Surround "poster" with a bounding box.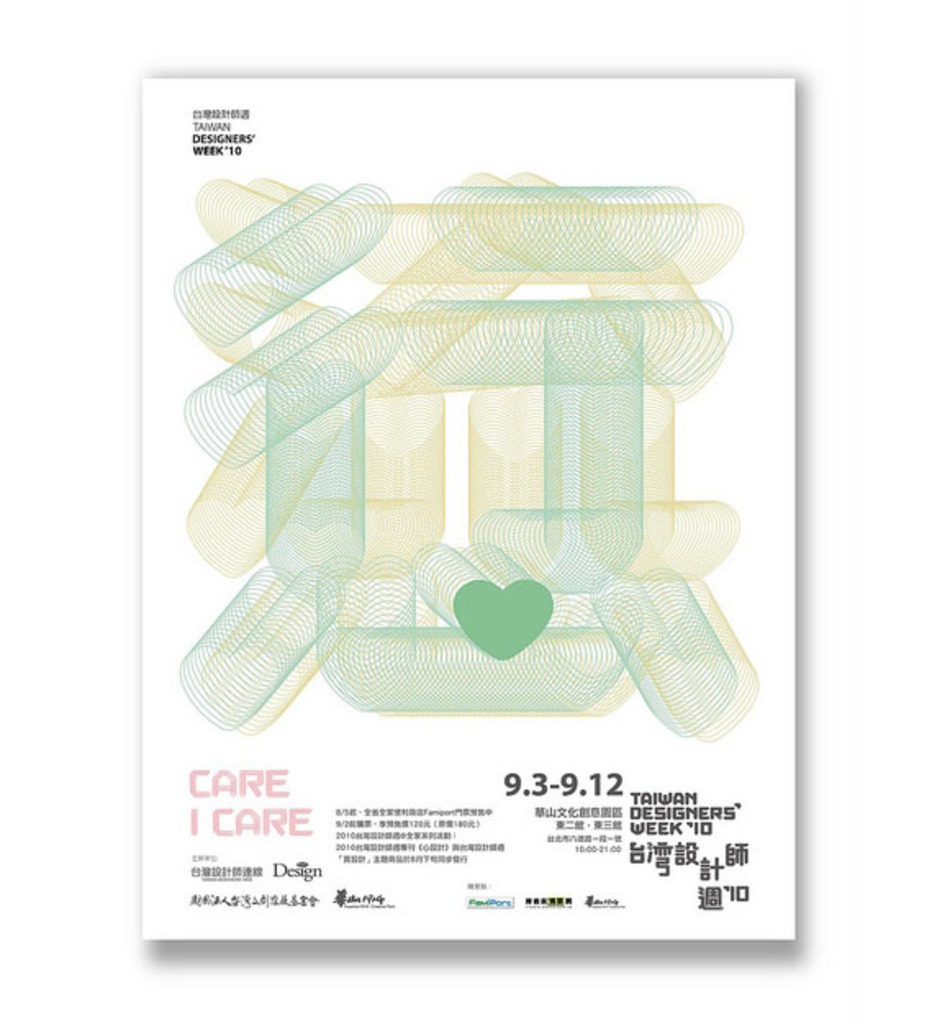
crop(0, 0, 948, 1022).
